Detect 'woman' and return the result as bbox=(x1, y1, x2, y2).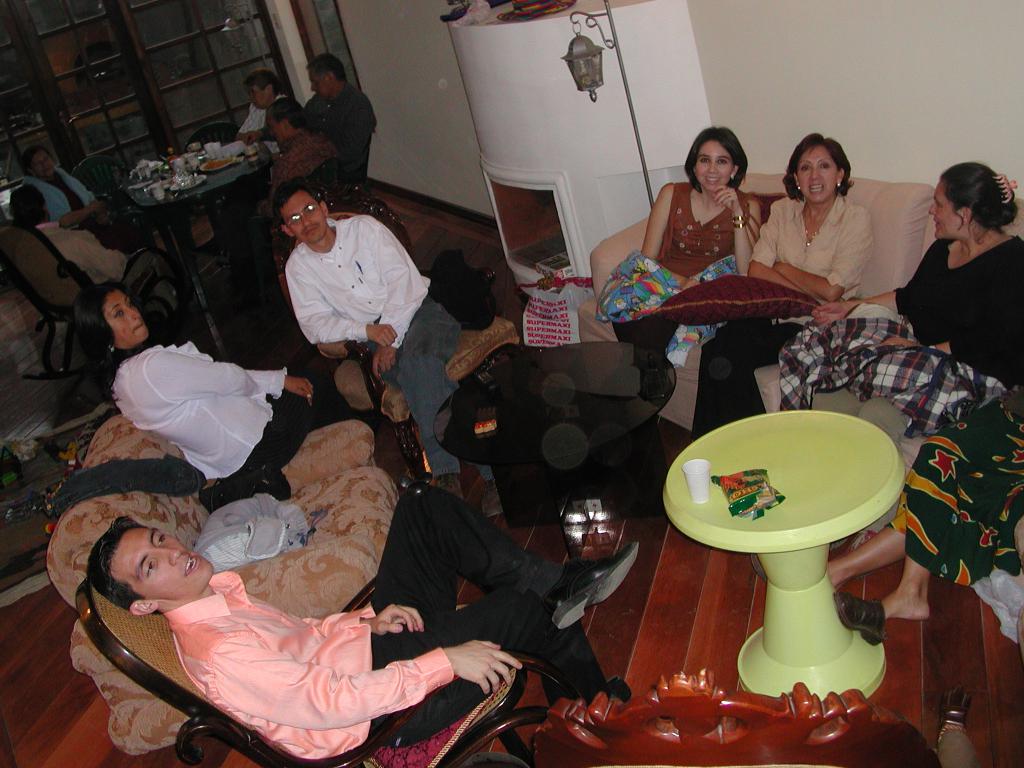
bbox=(813, 163, 1023, 441).
